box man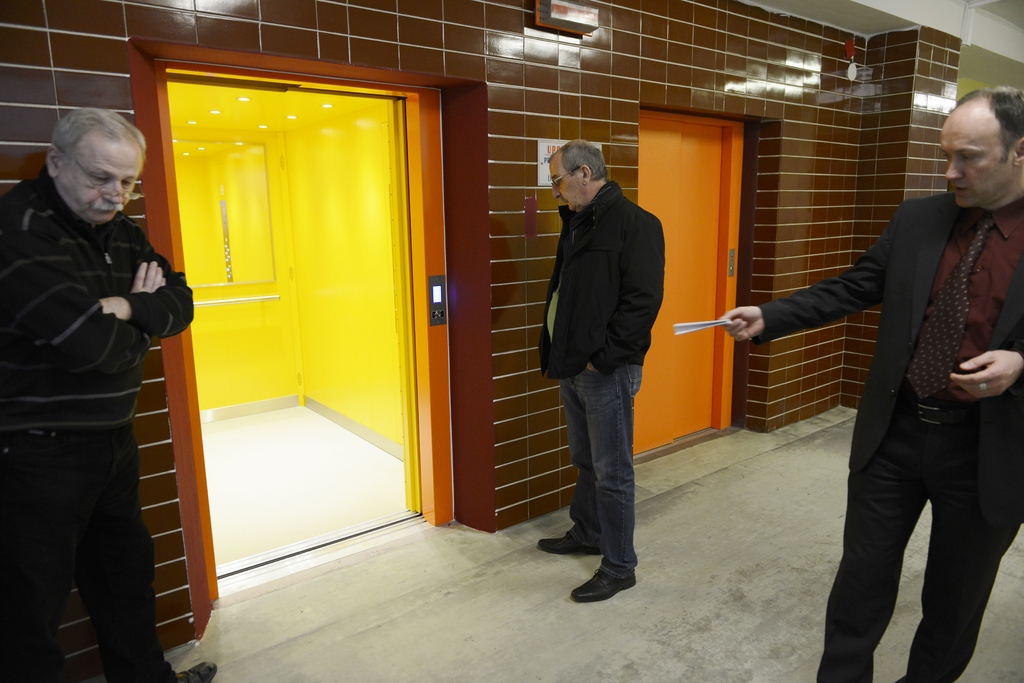
box=[535, 139, 668, 602]
